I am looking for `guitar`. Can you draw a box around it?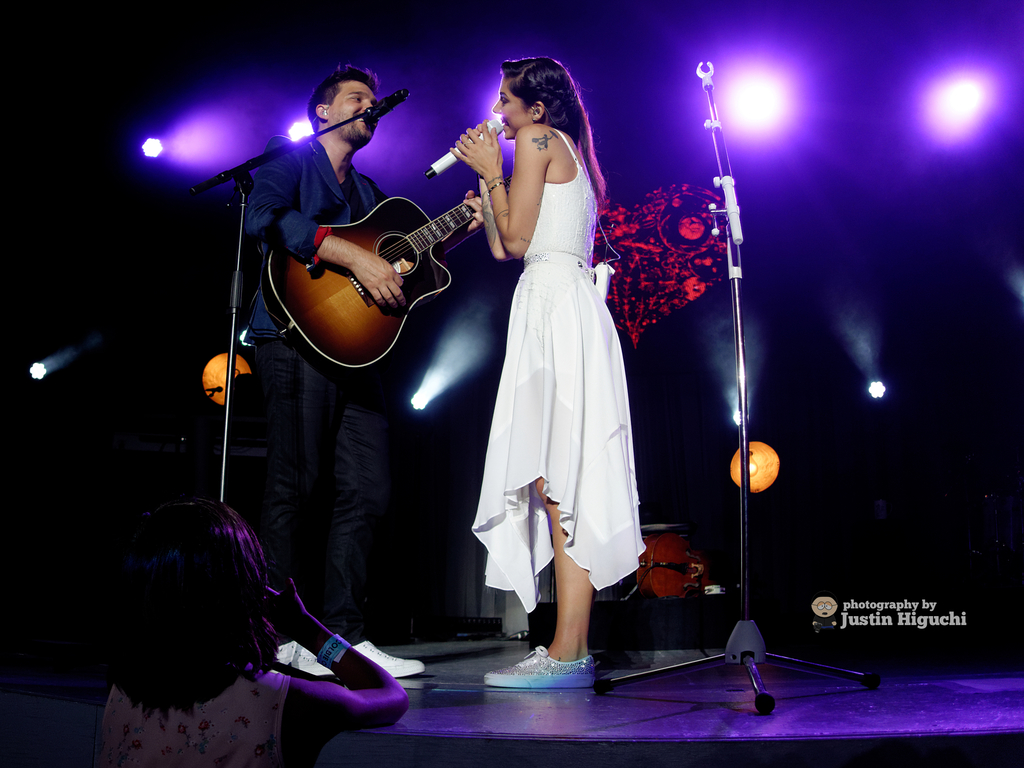
Sure, the bounding box is Rect(261, 193, 482, 369).
